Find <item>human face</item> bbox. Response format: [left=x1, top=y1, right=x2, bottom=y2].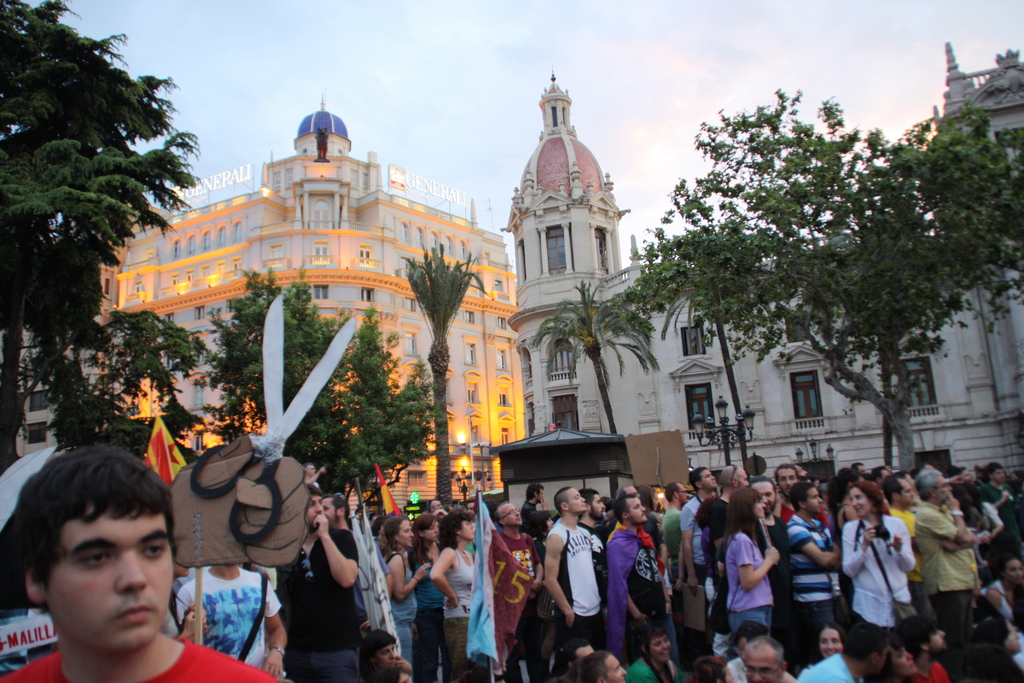
[left=592, top=491, right=607, bottom=518].
